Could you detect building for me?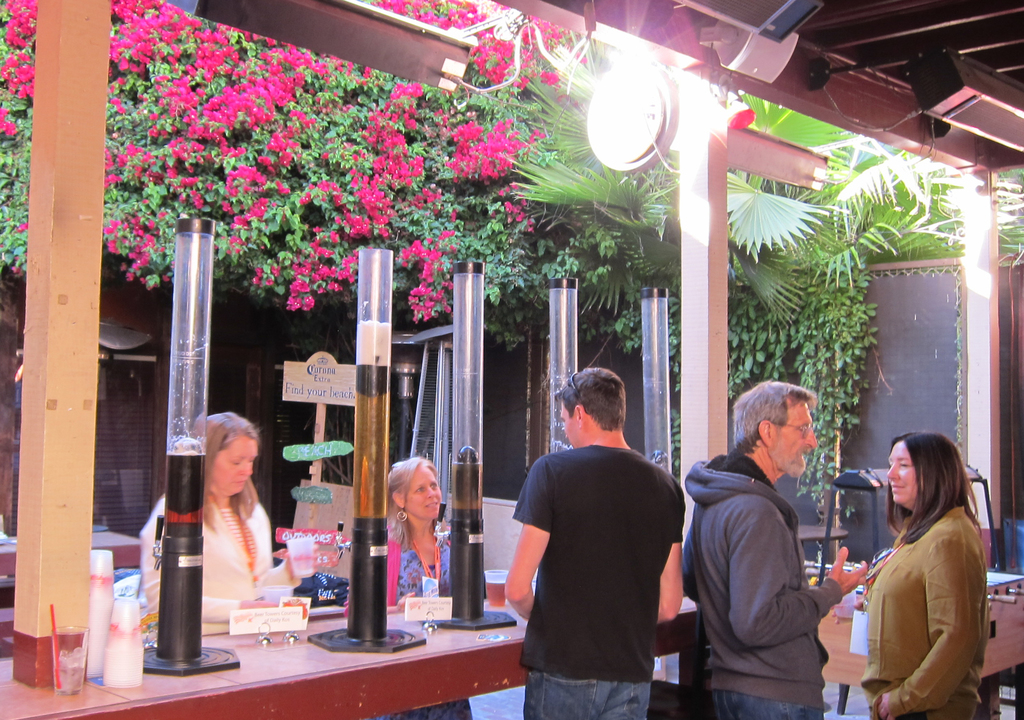
Detection result: bbox(0, 0, 1023, 719).
